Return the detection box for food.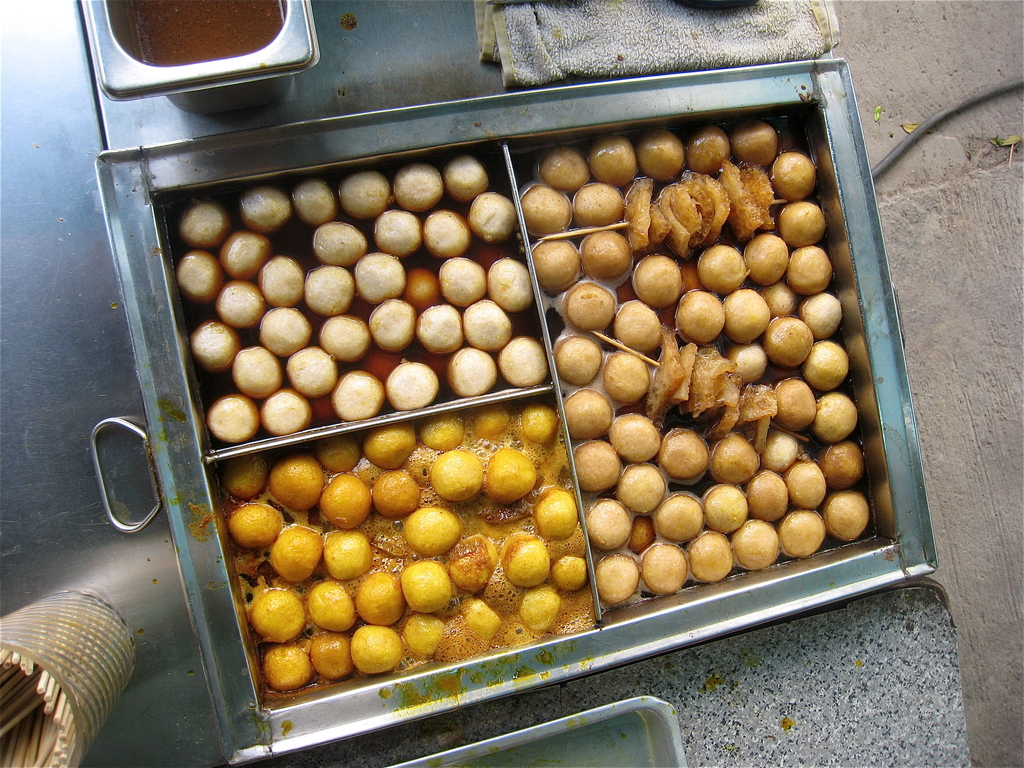
467 185 516 239.
